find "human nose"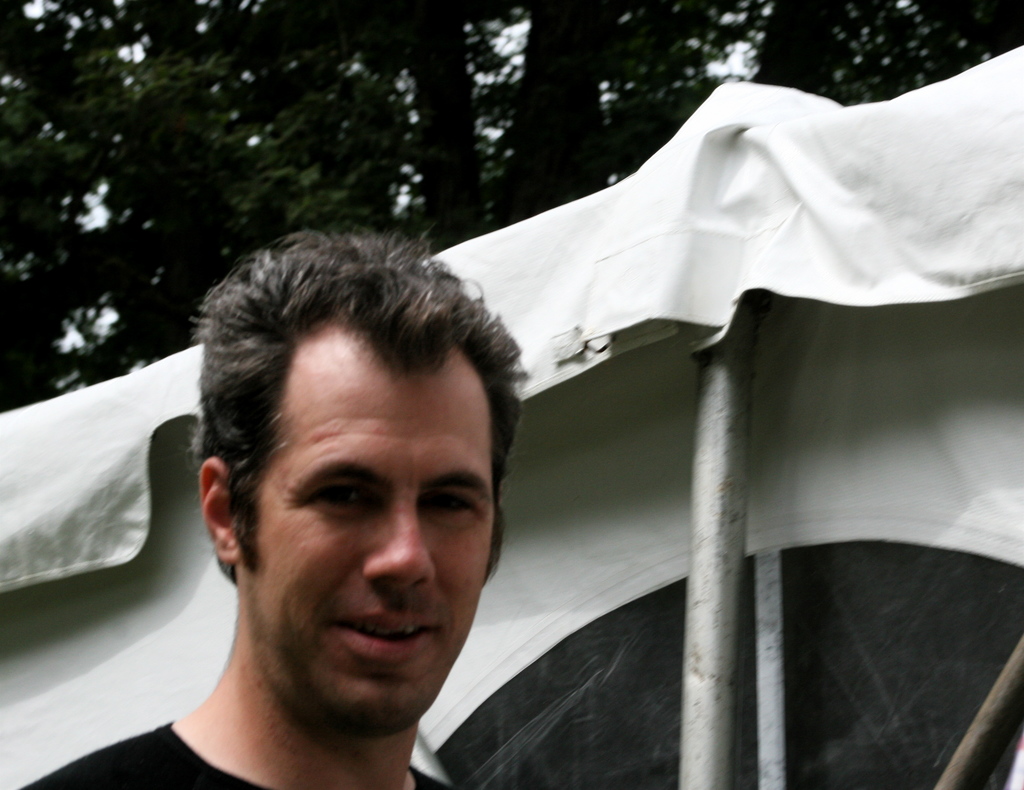
<region>362, 499, 438, 594</region>
